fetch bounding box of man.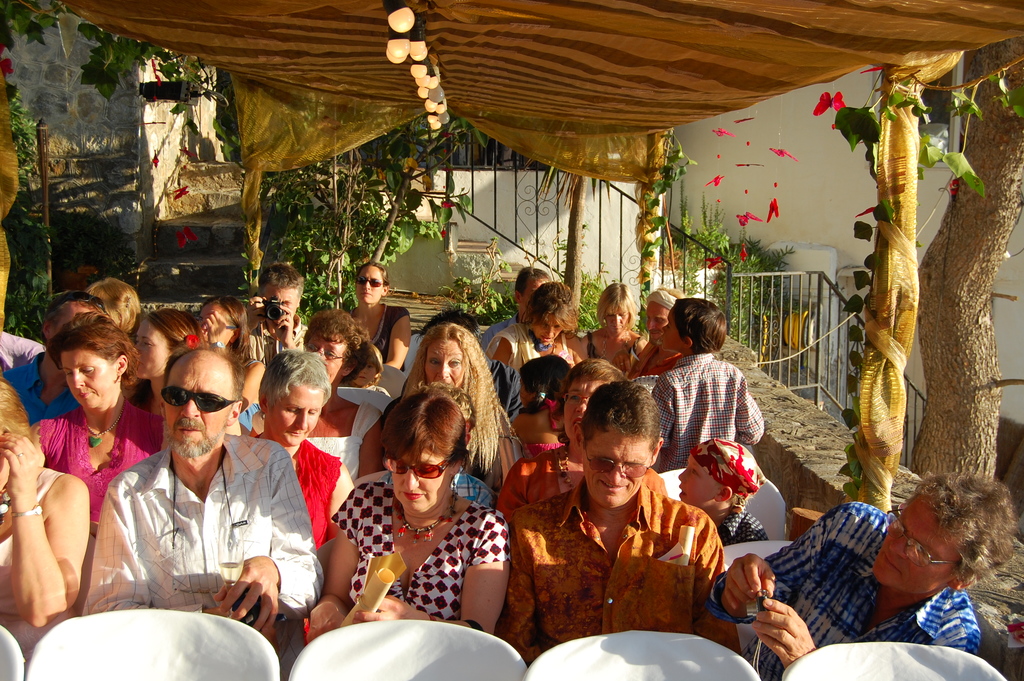
Bbox: [504,379,741,658].
